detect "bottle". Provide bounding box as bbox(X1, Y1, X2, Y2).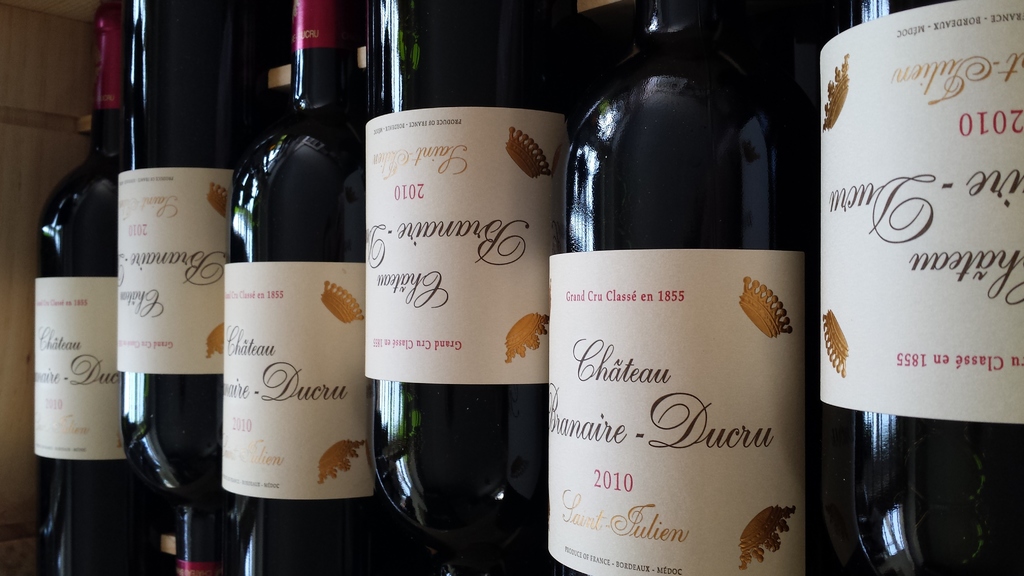
bbox(223, 0, 386, 575).
